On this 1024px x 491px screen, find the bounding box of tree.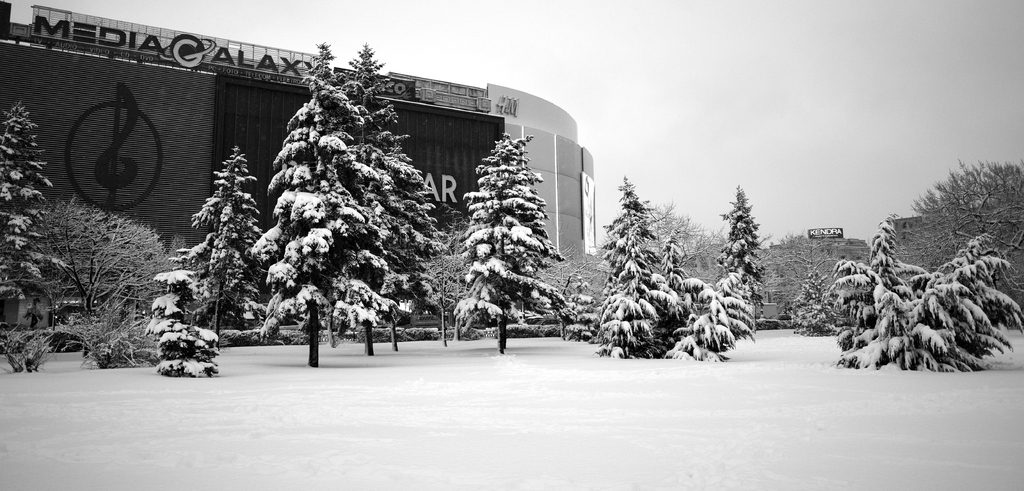
Bounding box: bbox(593, 170, 682, 358).
